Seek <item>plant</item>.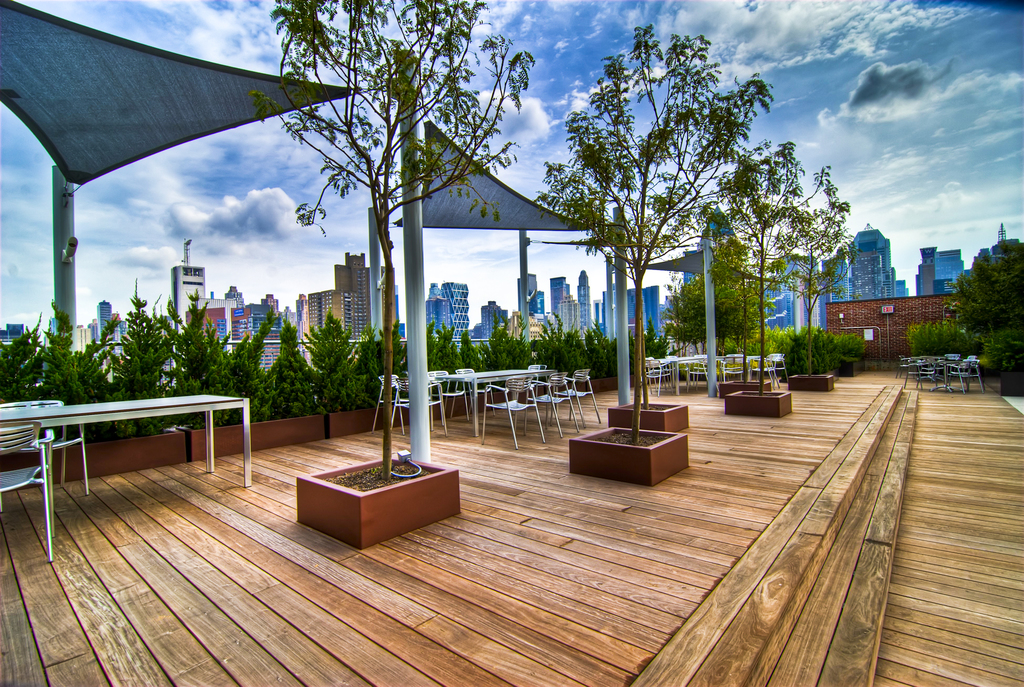
948, 234, 1023, 352.
